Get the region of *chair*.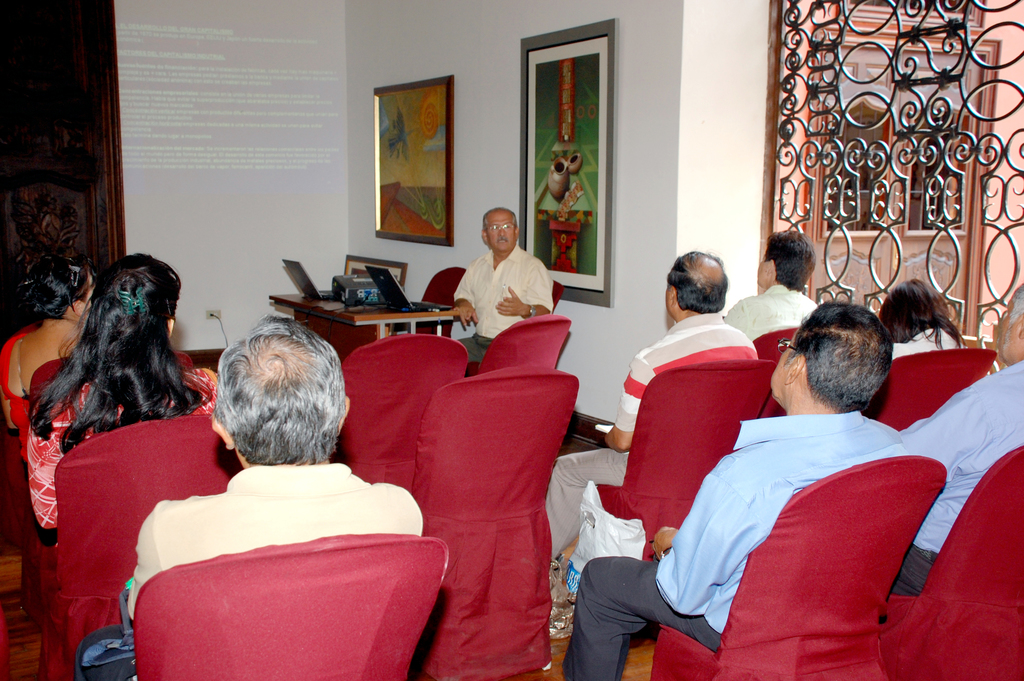
(419, 261, 472, 304).
